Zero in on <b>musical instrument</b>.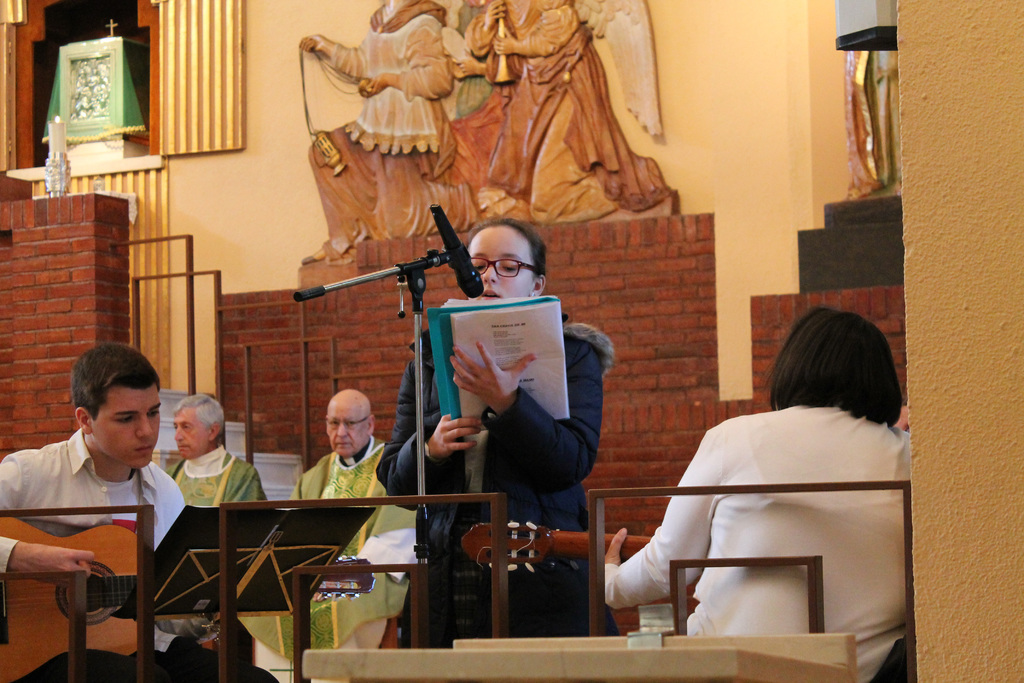
Zeroed in: box(0, 515, 375, 682).
